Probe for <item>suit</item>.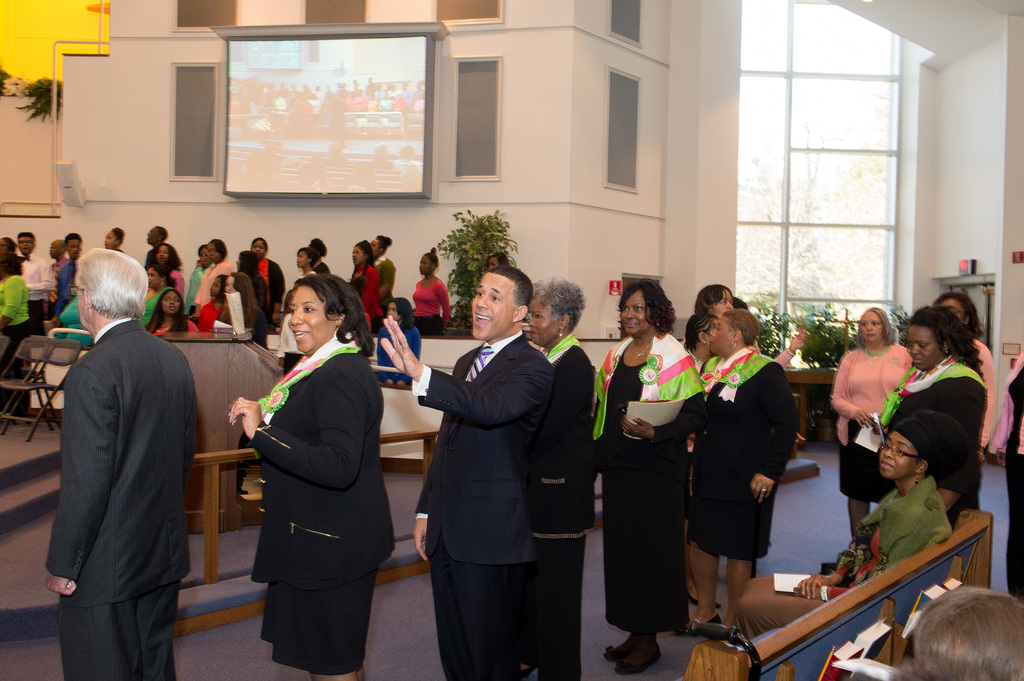
Probe result: (36, 229, 202, 680).
